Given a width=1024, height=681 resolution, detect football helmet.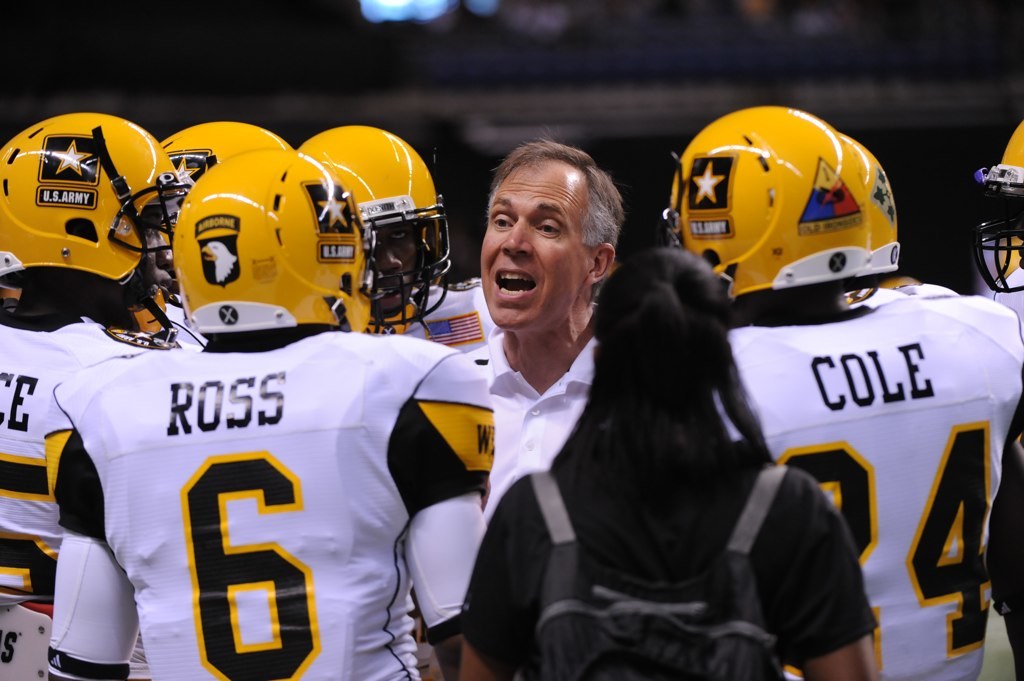
[837, 127, 901, 276].
